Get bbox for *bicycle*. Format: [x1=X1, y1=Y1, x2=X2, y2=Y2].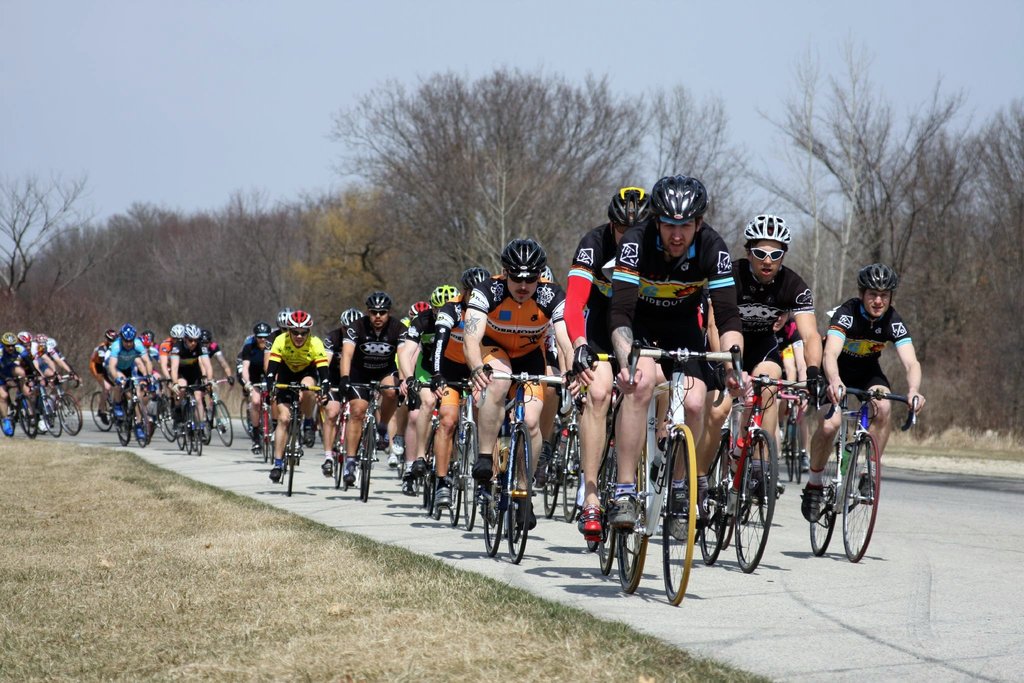
[x1=803, y1=382, x2=900, y2=566].
